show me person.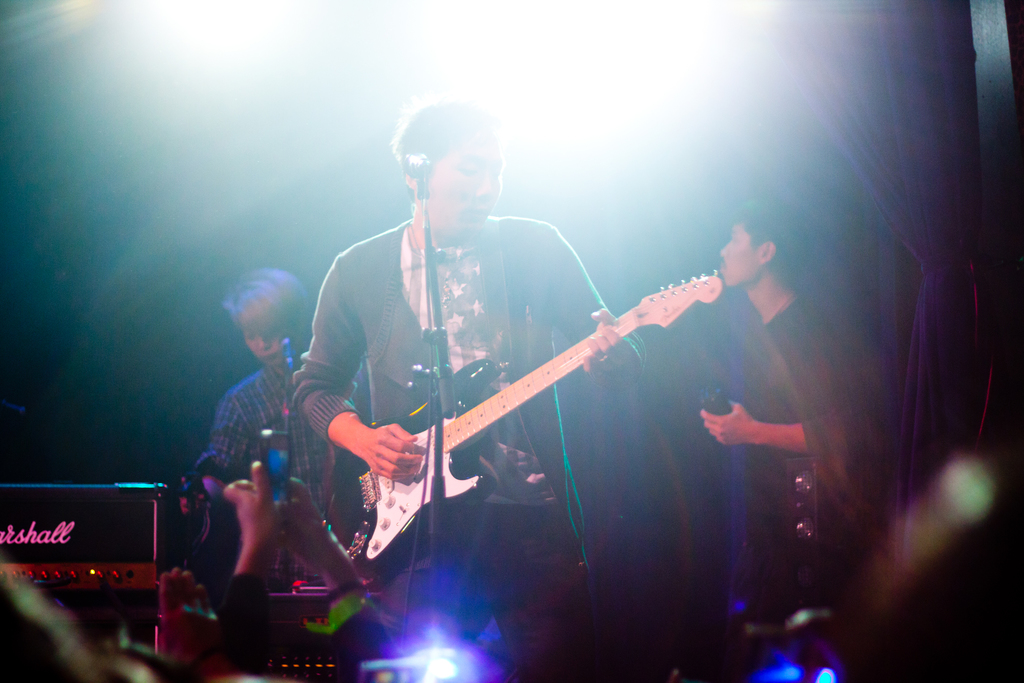
person is here: {"x1": 721, "y1": 192, "x2": 897, "y2": 682}.
